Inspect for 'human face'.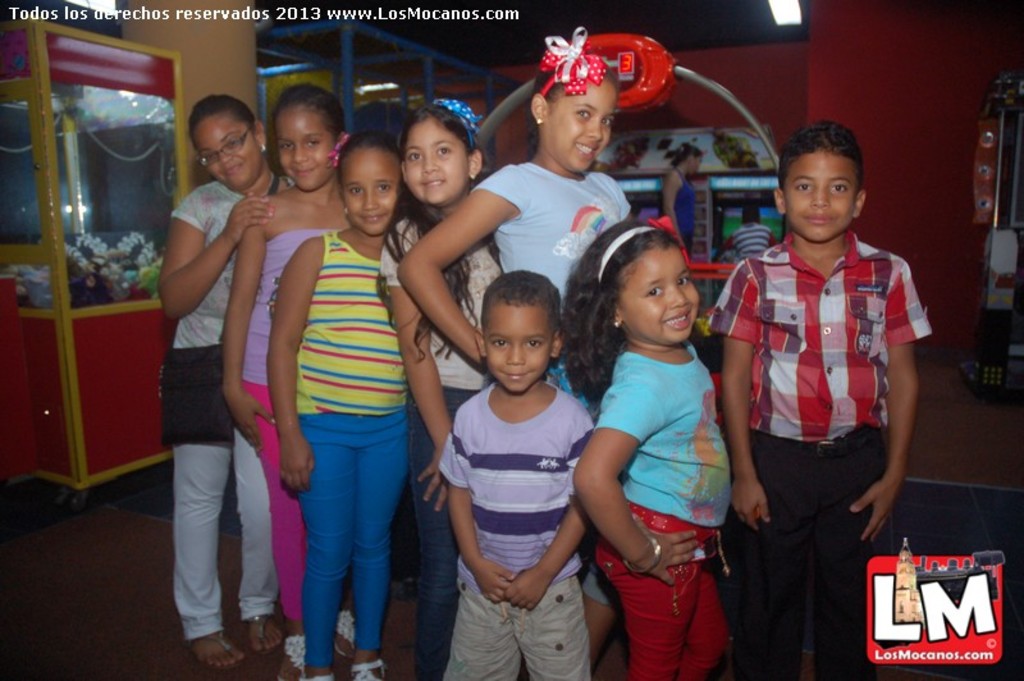
Inspection: {"x1": 192, "y1": 114, "x2": 265, "y2": 191}.
